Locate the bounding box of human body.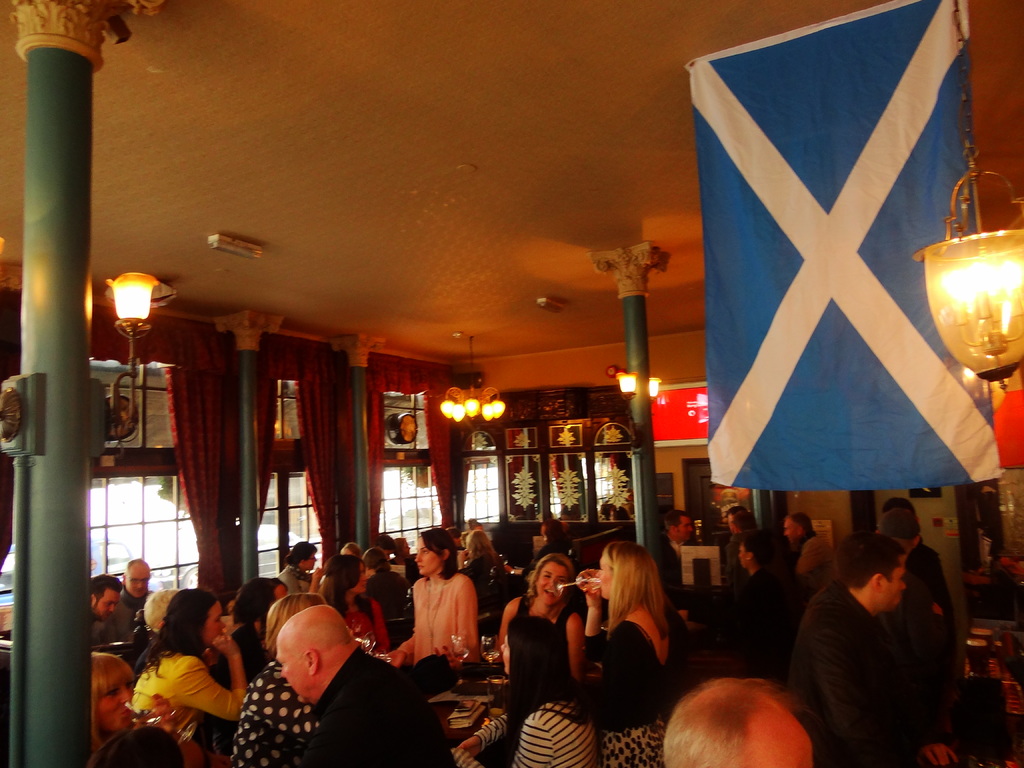
Bounding box: l=530, t=518, r=577, b=564.
